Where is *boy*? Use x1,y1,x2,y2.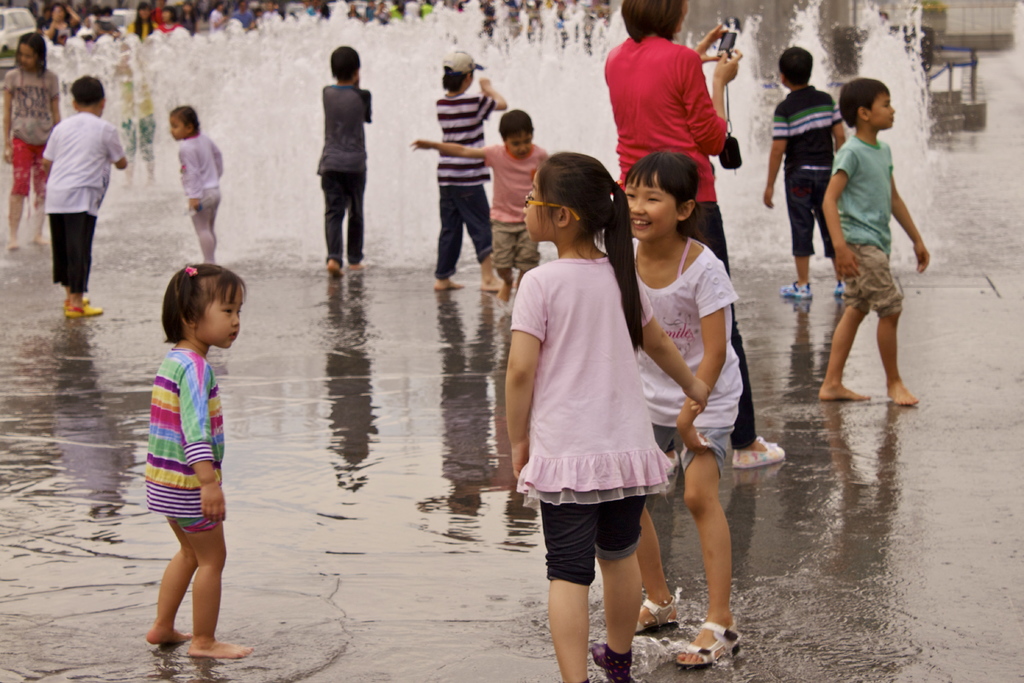
44,76,127,317.
